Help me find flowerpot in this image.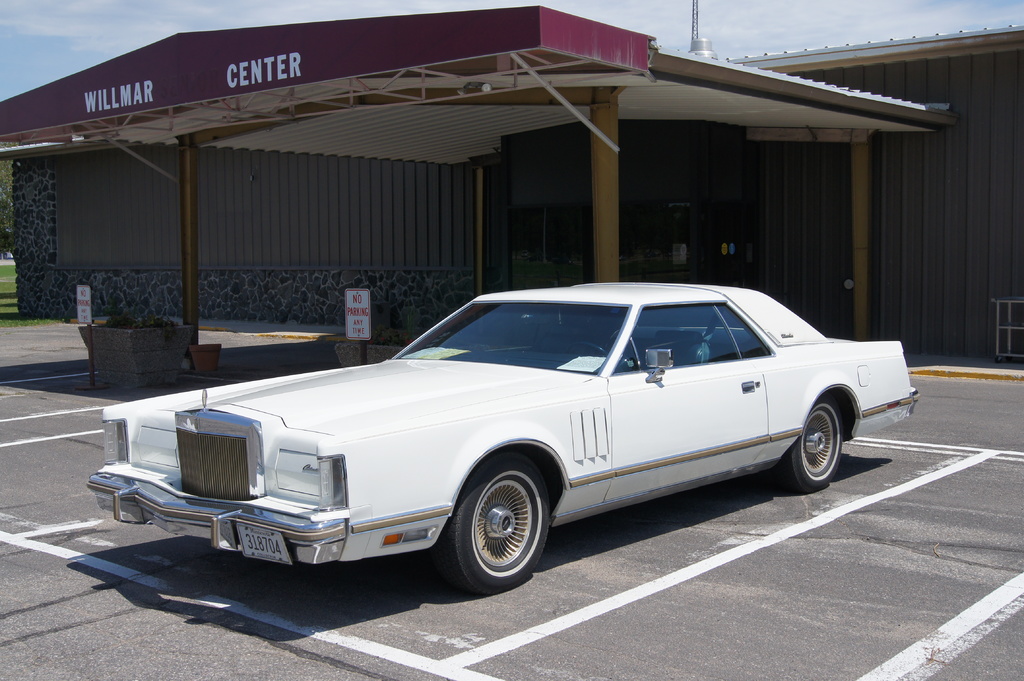
Found it: (189,340,220,380).
